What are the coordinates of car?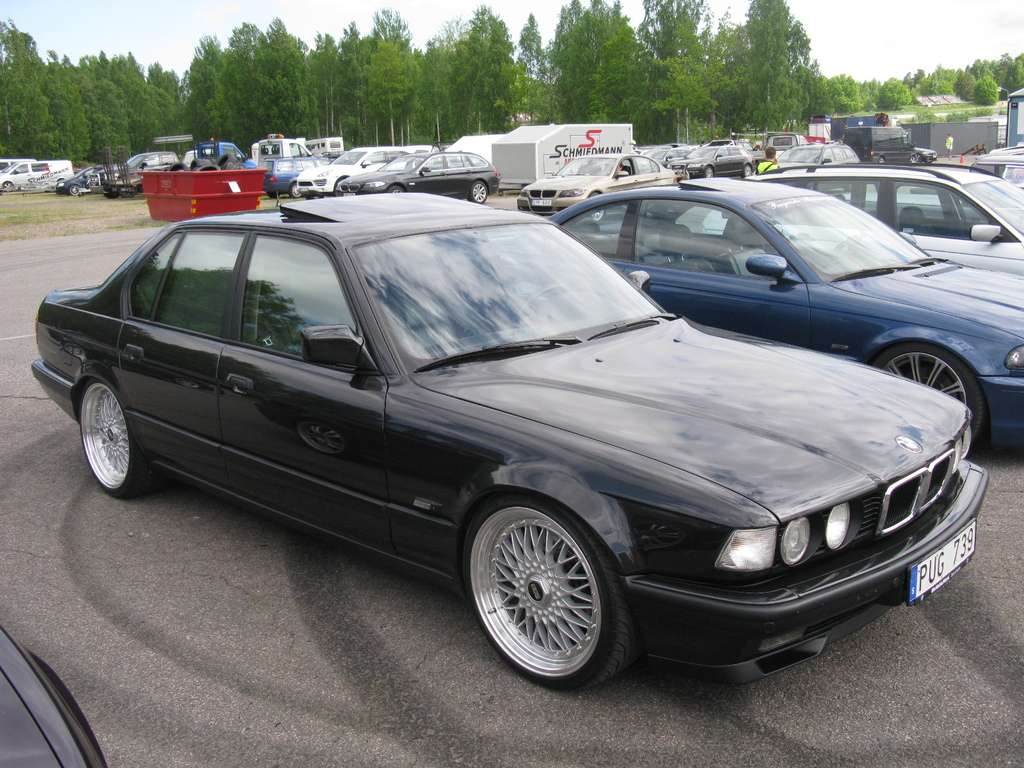
285/146/417/199.
